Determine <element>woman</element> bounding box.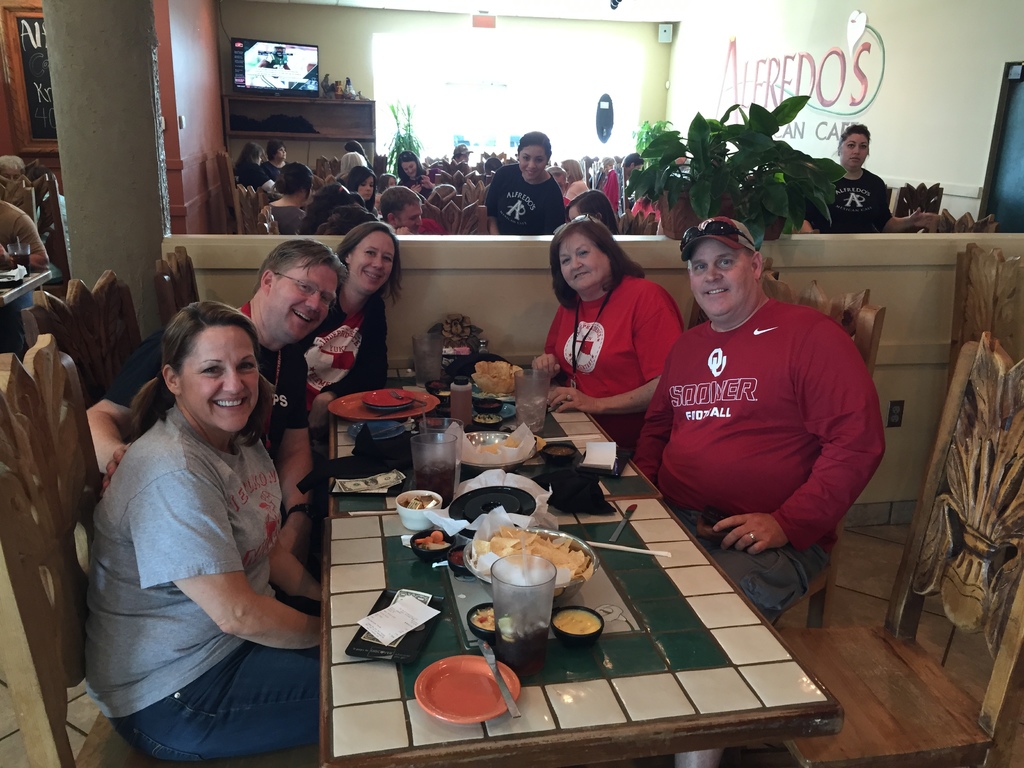
Determined: {"x1": 86, "y1": 294, "x2": 344, "y2": 765}.
